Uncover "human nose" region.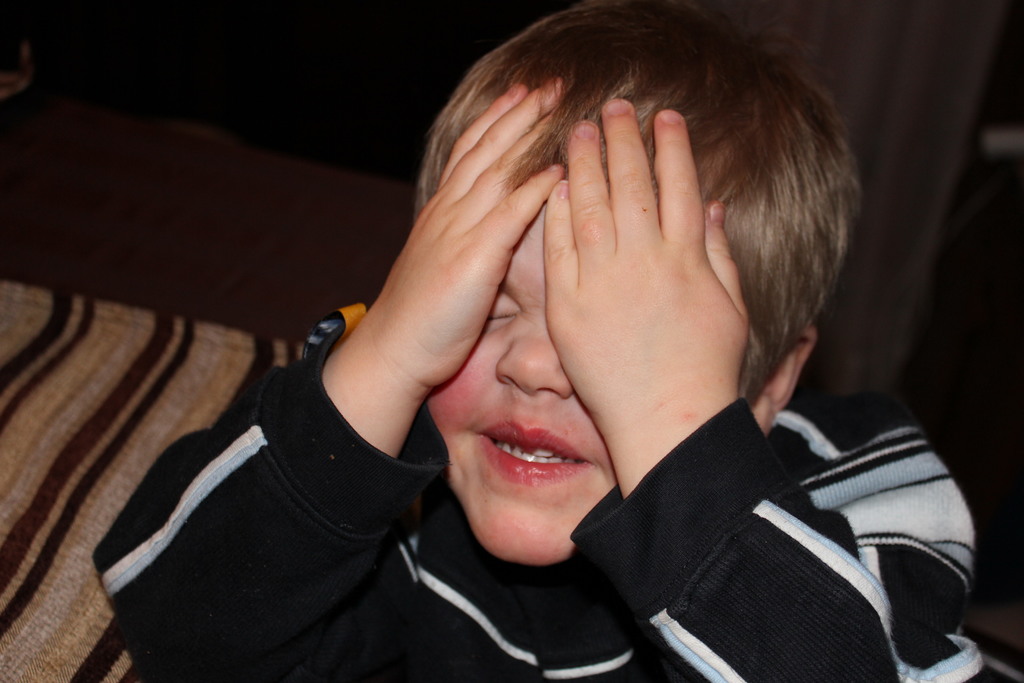
Uncovered: pyautogui.locateOnScreen(501, 304, 575, 404).
